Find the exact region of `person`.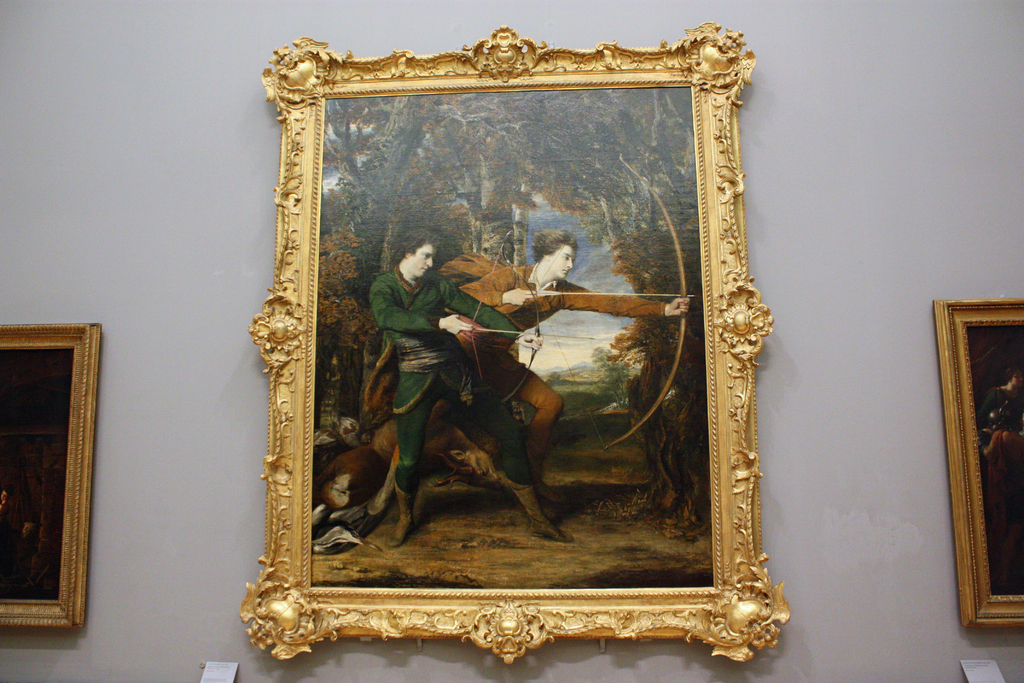
Exact region: bbox(369, 231, 690, 520).
